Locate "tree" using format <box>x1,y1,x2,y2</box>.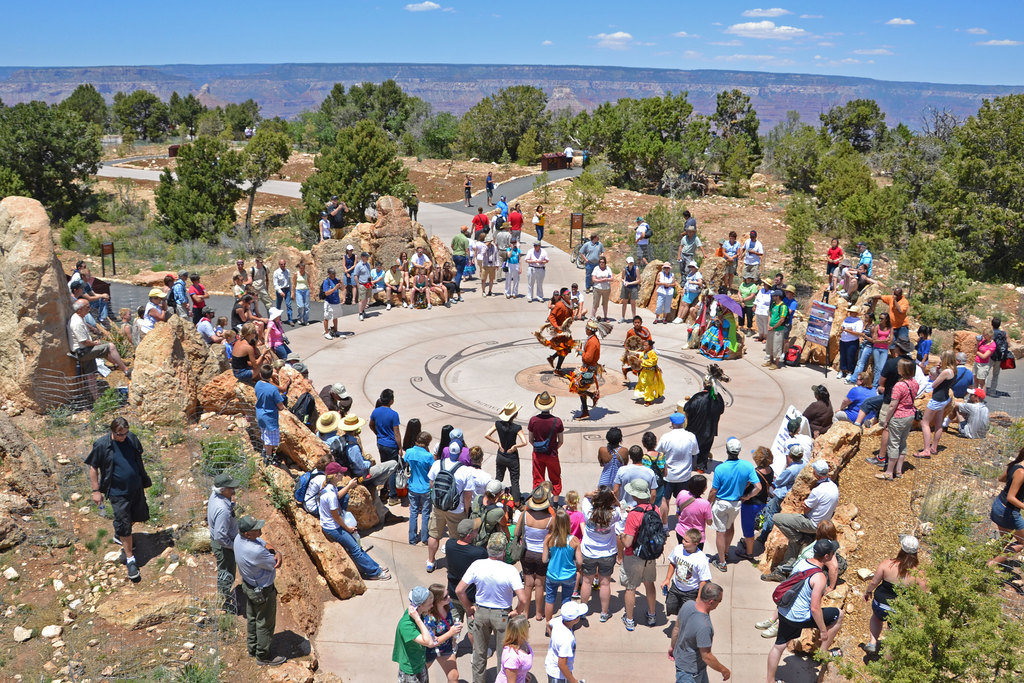
<box>710,86,758,154</box>.
